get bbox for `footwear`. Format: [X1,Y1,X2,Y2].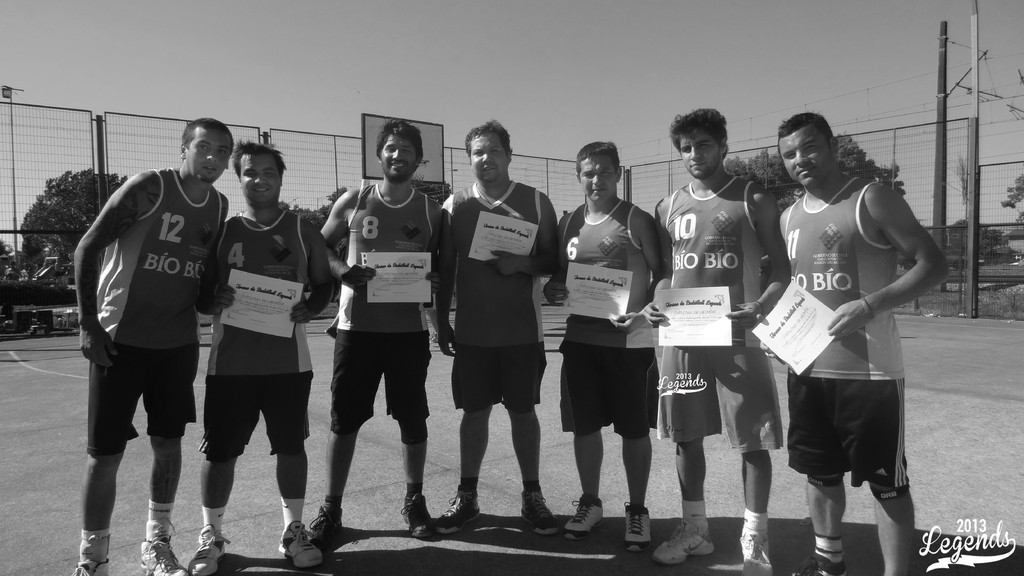
[435,493,481,532].
